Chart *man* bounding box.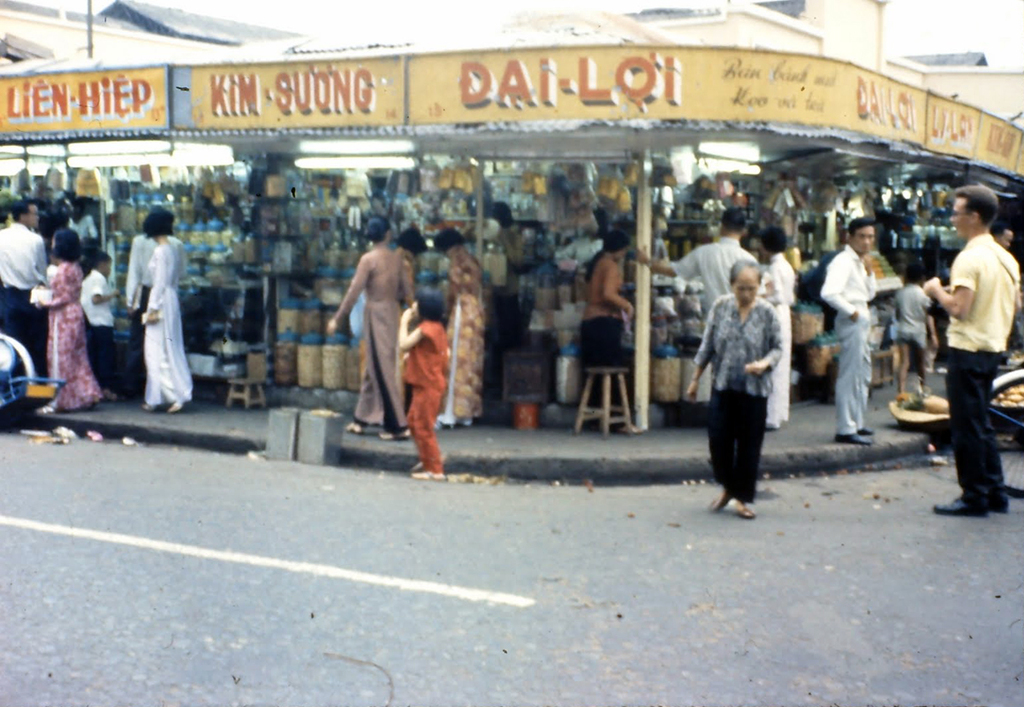
Charted: (327,212,420,438).
